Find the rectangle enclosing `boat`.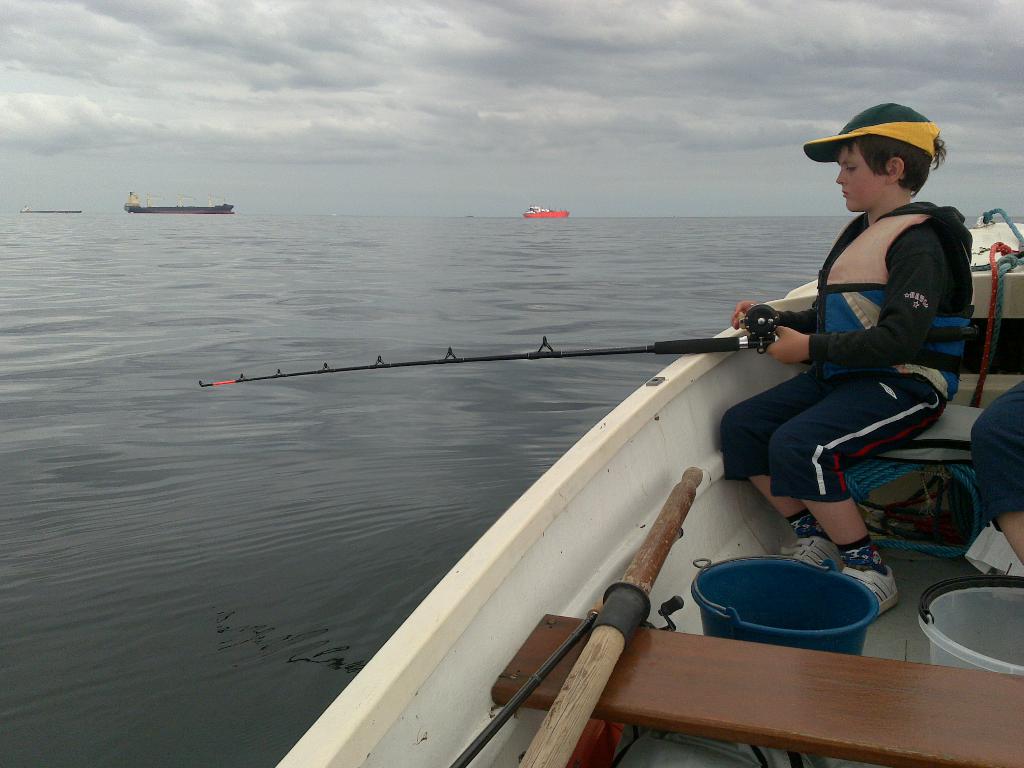
rect(18, 205, 79, 214).
